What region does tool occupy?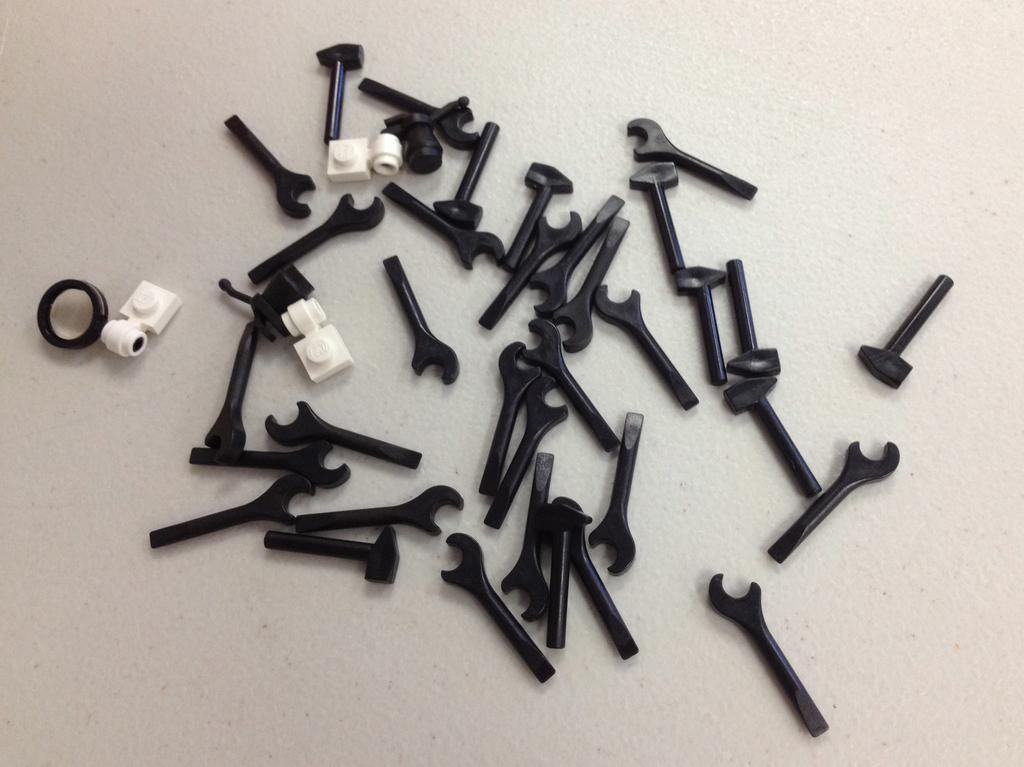
bbox=[144, 70, 982, 708].
